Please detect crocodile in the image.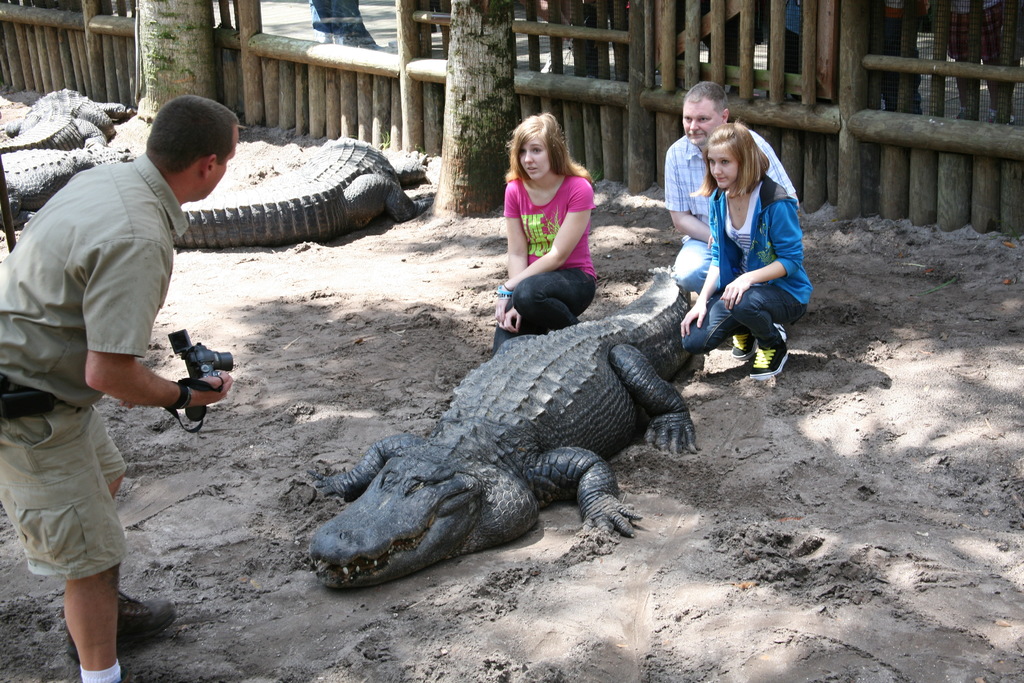
BBox(1, 145, 122, 228).
